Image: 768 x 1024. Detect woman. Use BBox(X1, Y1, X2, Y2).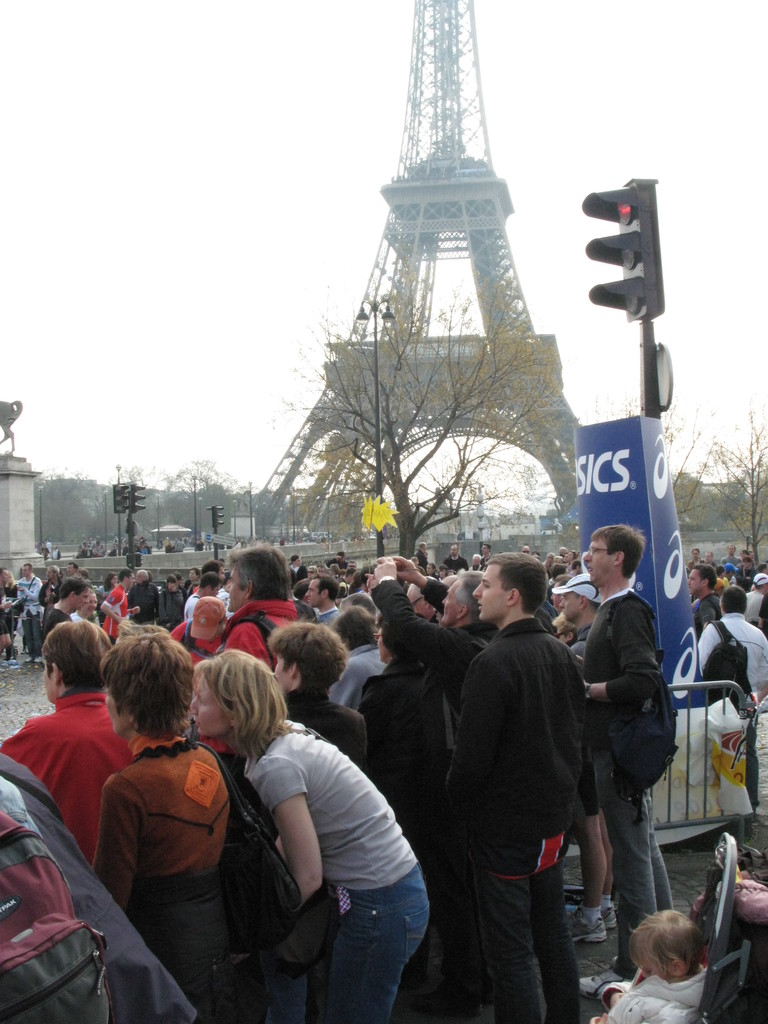
BBox(412, 556, 420, 572).
